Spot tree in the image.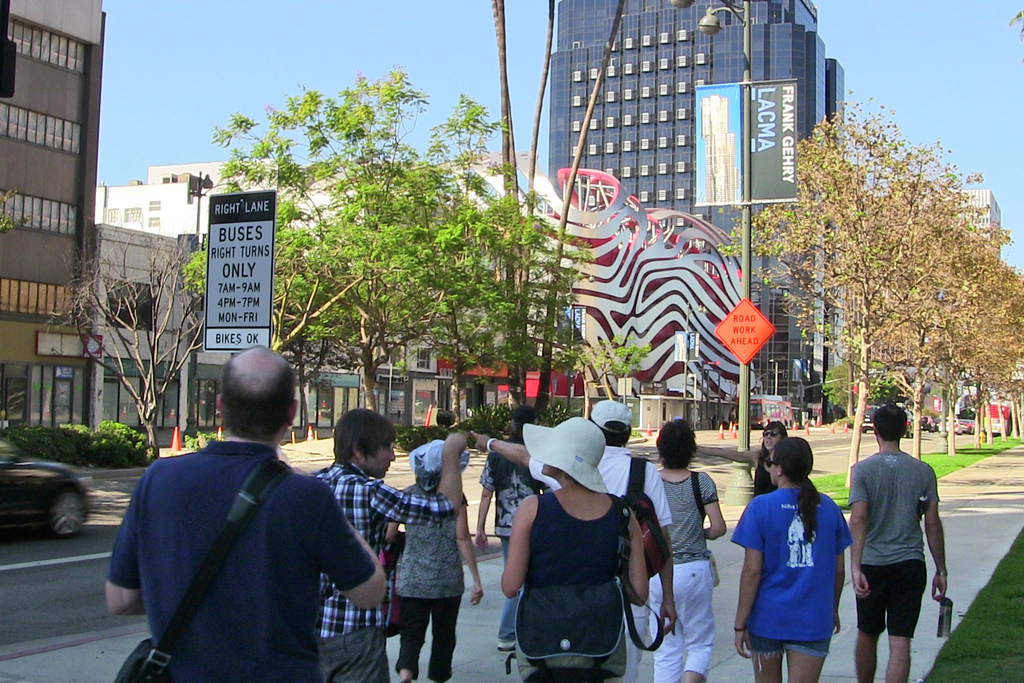
tree found at (51, 210, 207, 456).
